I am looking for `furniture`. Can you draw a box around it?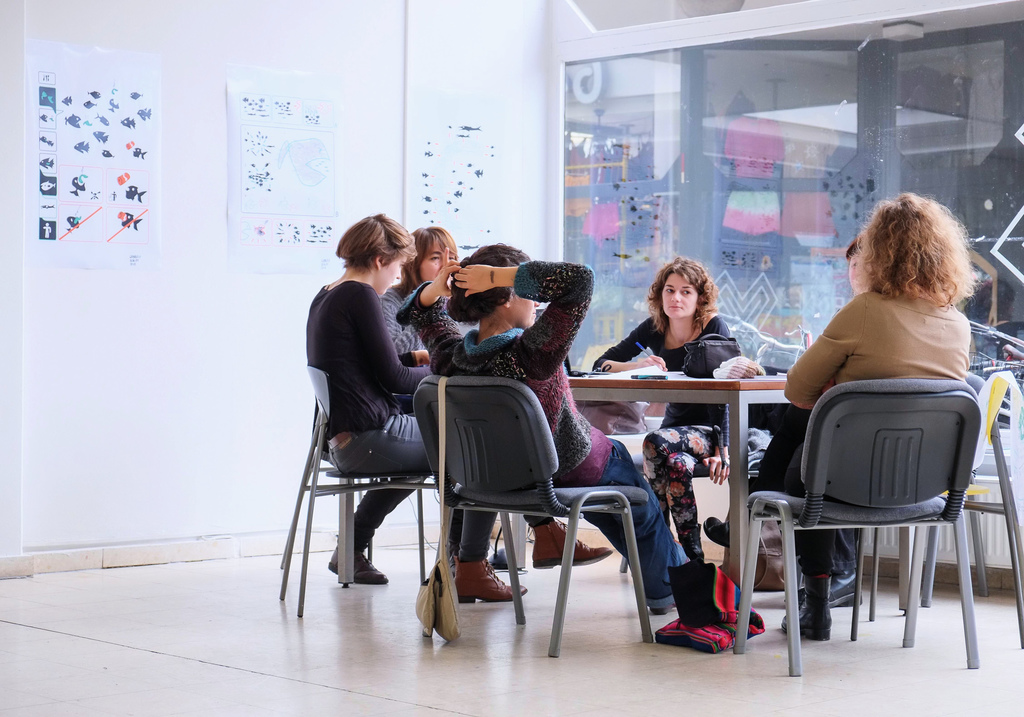
Sure, the bounding box is crop(277, 364, 441, 617).
